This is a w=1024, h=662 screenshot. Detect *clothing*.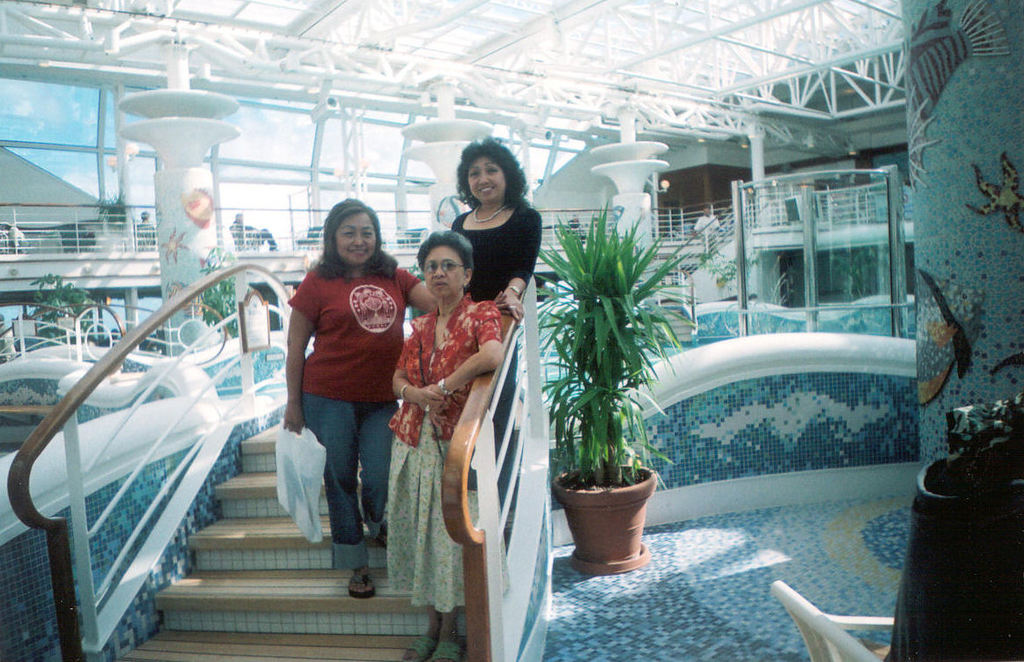
(x1=285, y1=260, x2=420, y2=572).
